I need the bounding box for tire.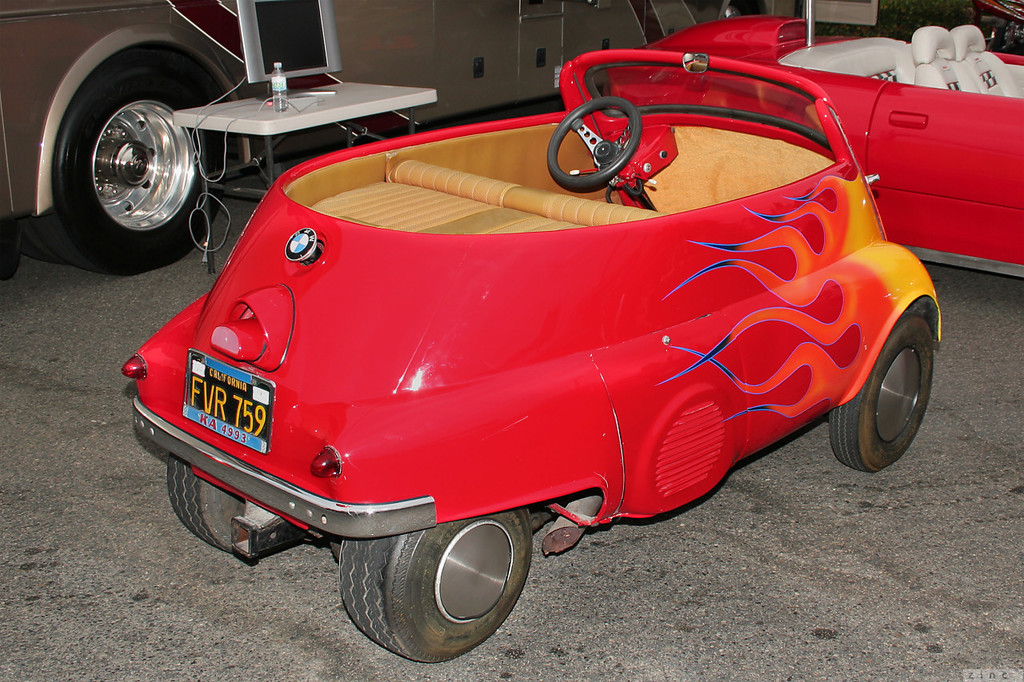
Here it is: (left=338, top=510, right=532, bottom=665).
